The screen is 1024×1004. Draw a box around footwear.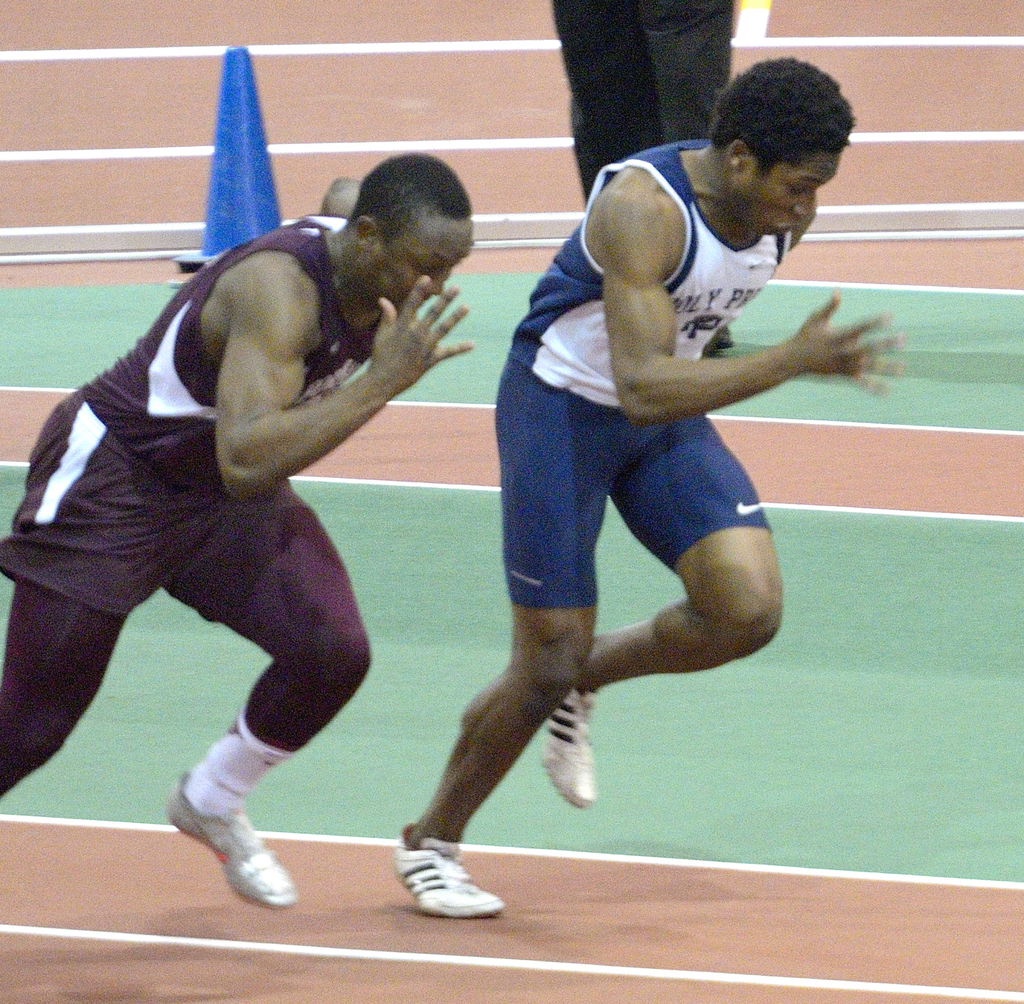
542 688 602 809.
